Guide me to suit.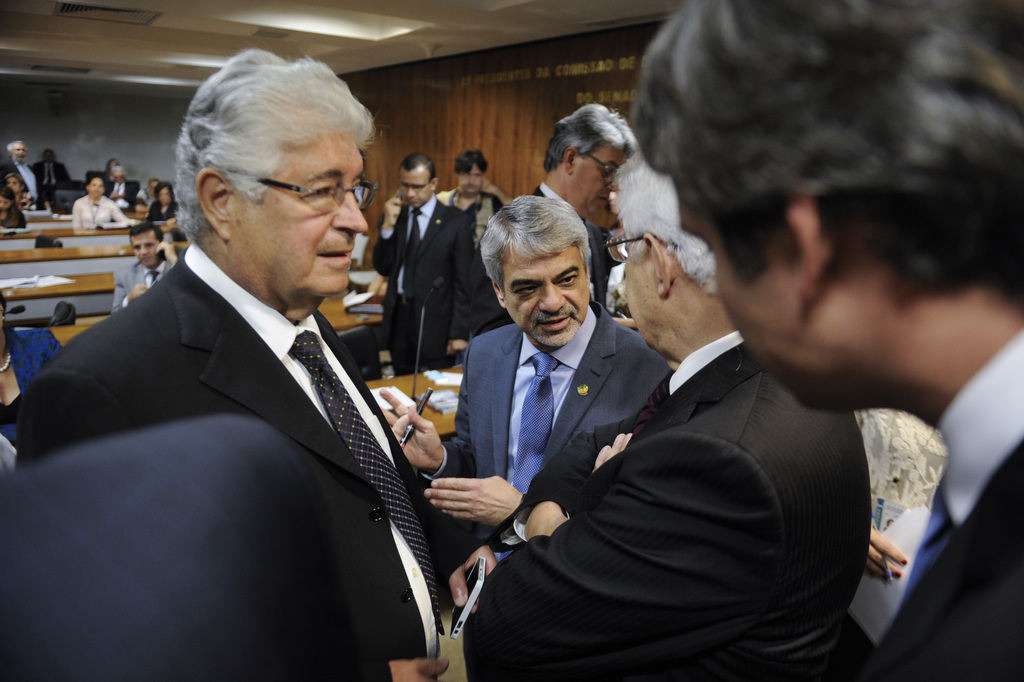
Guidance: (x1=35, y1=123, x2=476, y2=665).
